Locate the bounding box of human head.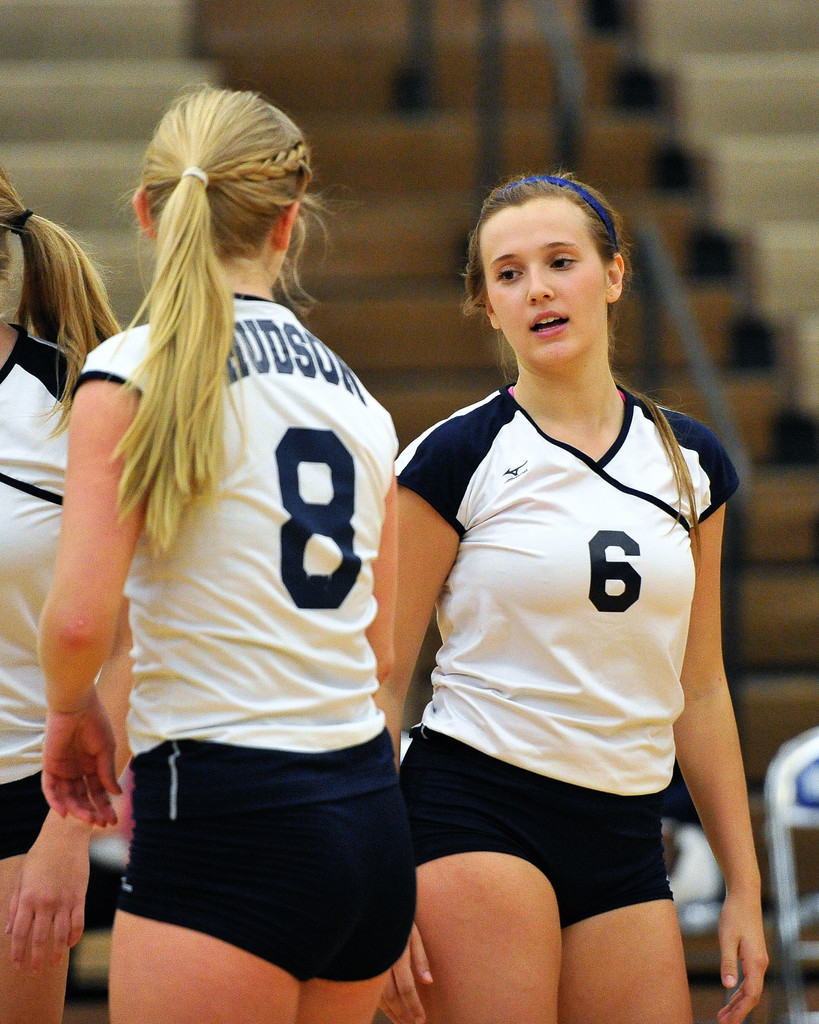
Bounding box: (left=461, top=168, right=635, bottom=349).
